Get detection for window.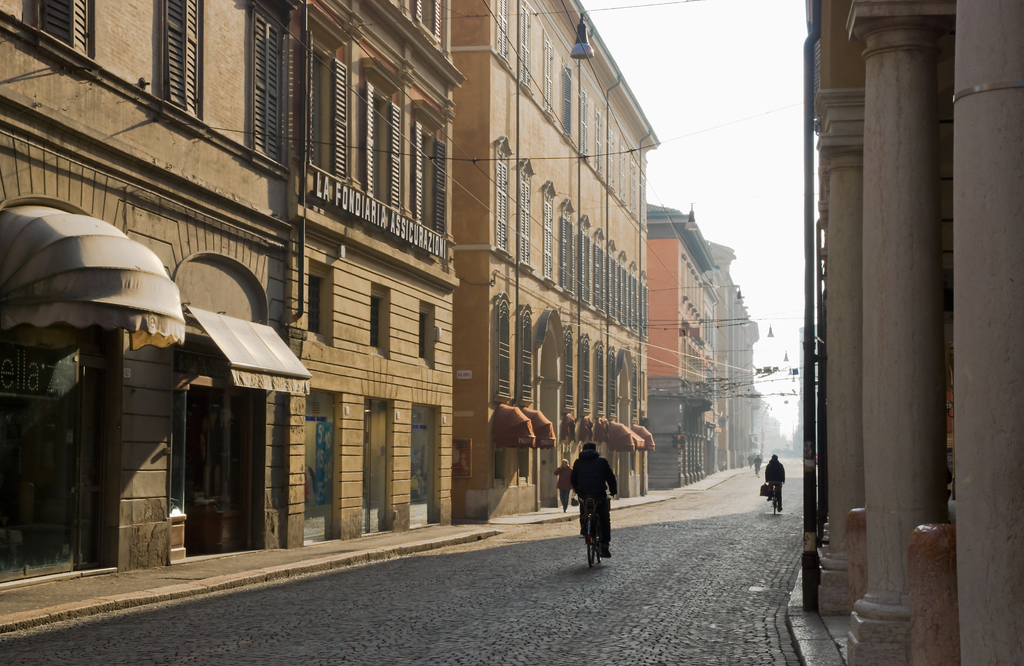
Detection: locate(558, 329, 578, 416).
